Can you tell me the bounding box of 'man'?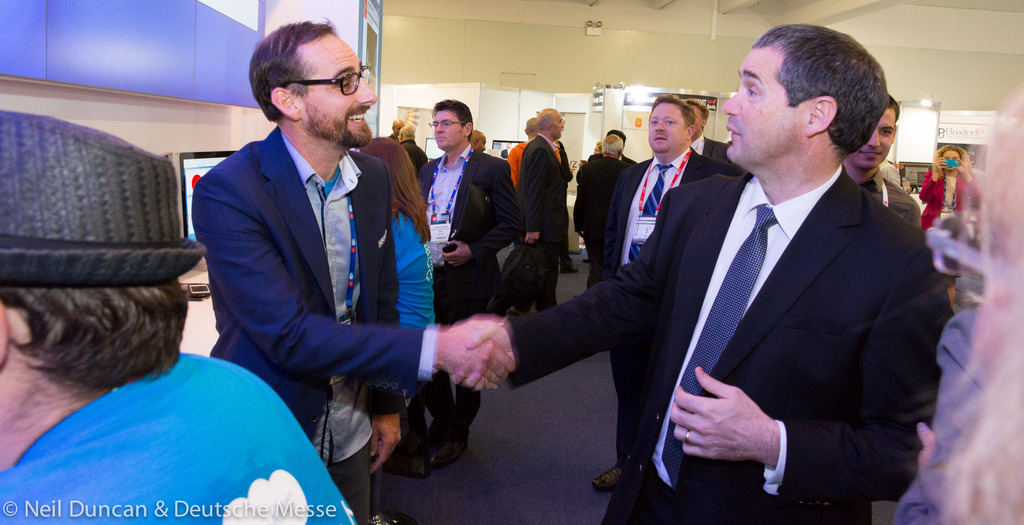
select_region(421, 99, 525, 467).
